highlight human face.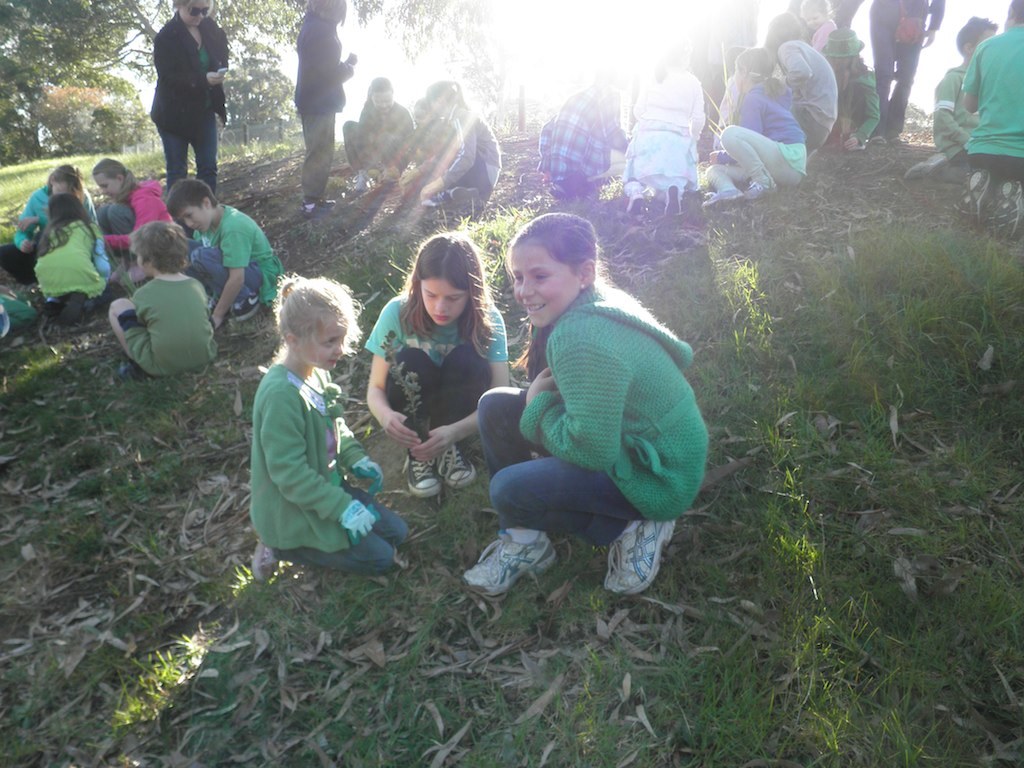
Highlighted region: <box>513,248,581,333</box>.
